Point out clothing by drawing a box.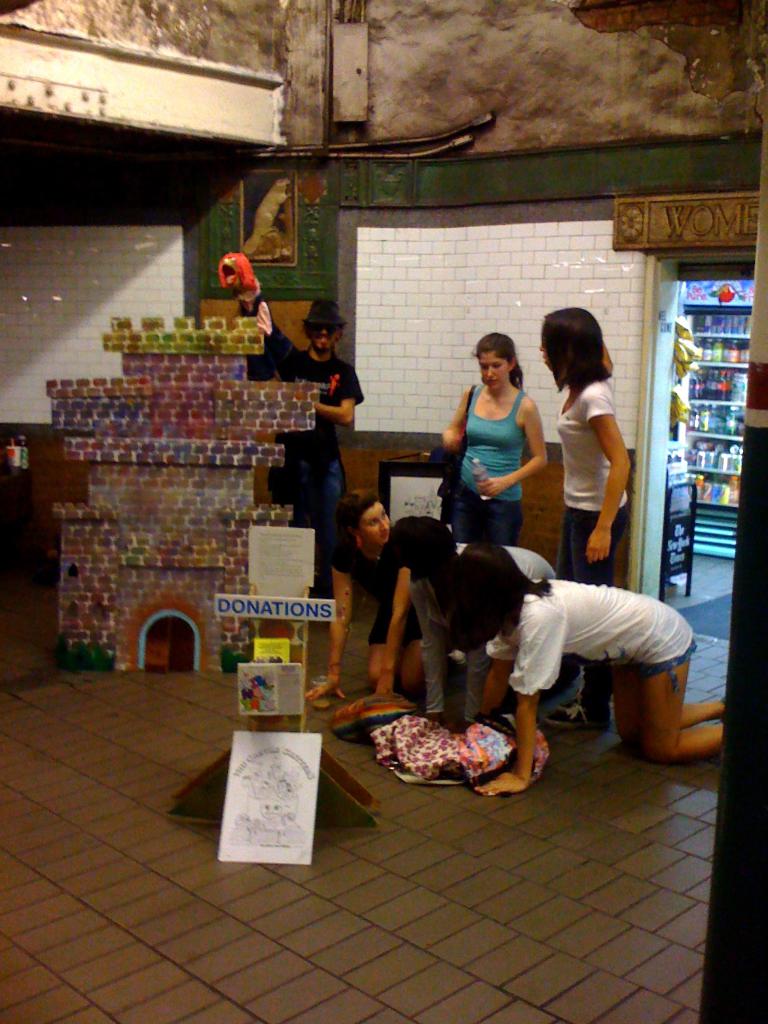
select_region(488, 579, 697, 693).
